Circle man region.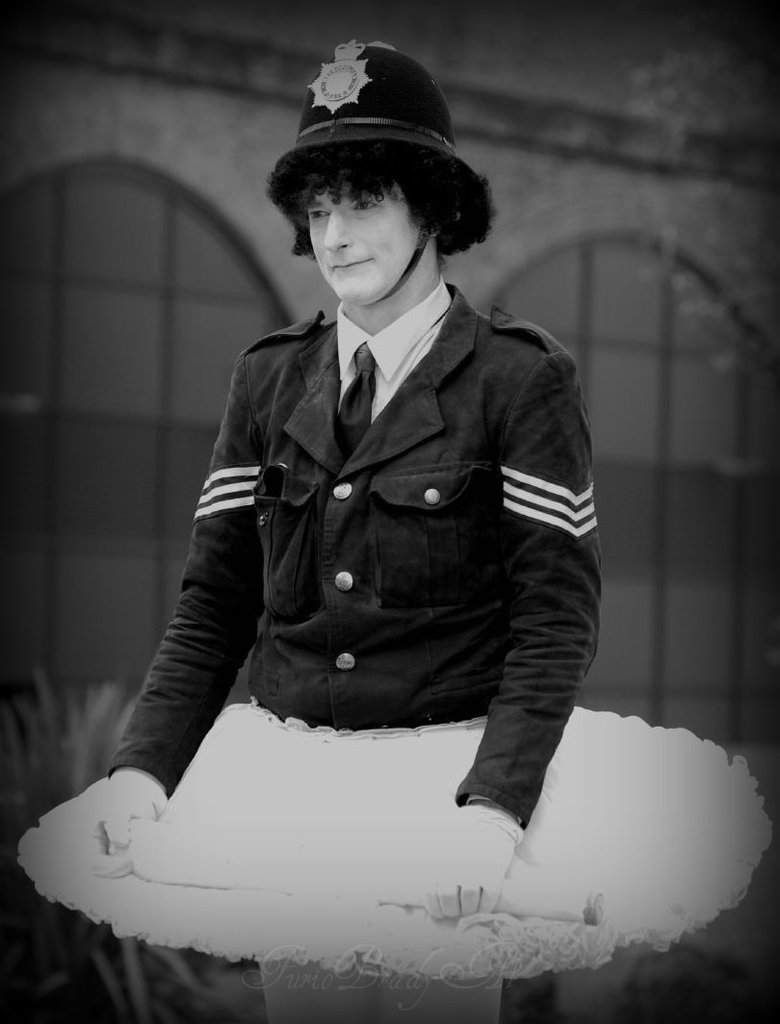
Region: box=[87, 41, 639, 952].
